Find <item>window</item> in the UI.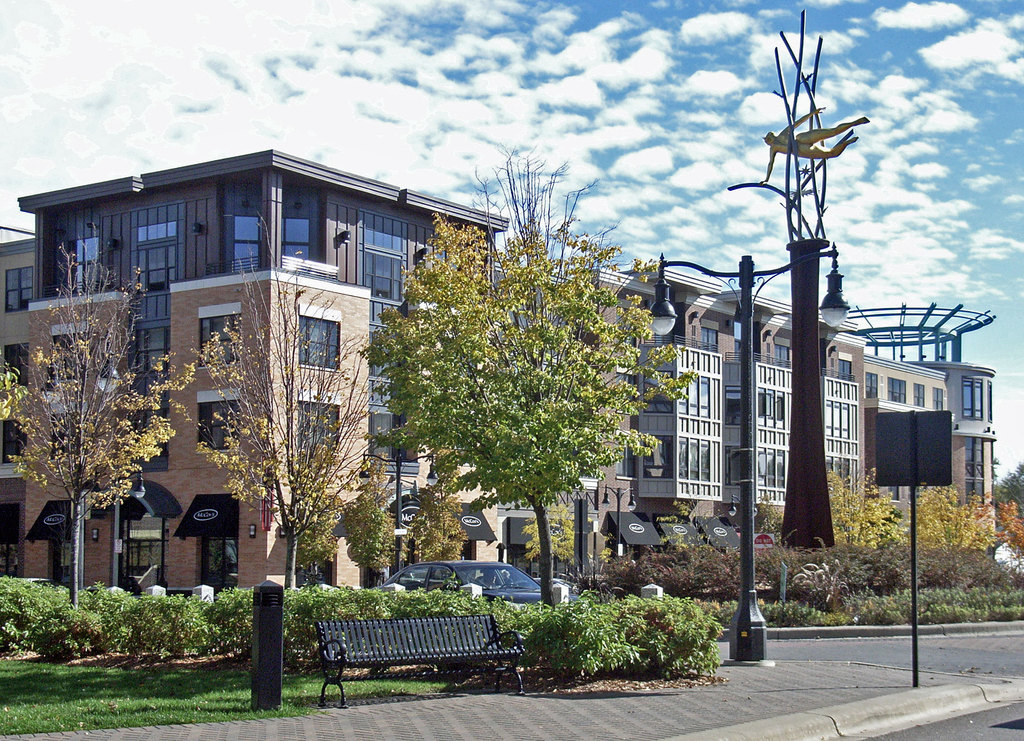
UI element at x1=826, y1=455, x2=850, y2=500.
